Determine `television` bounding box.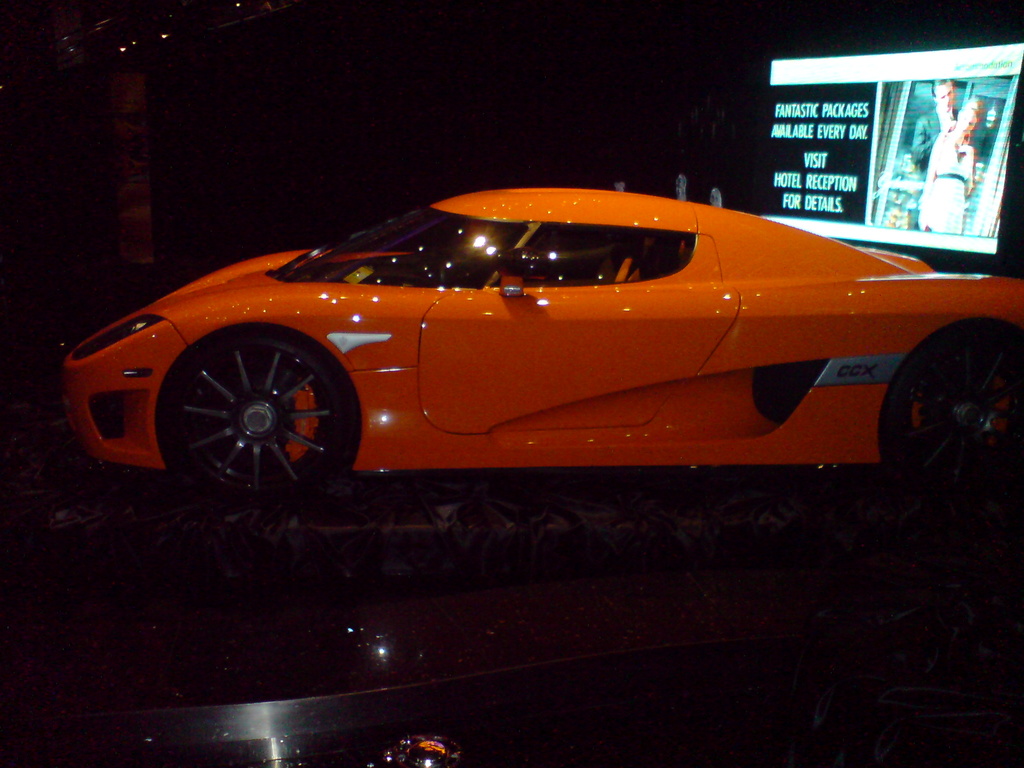
Determined: {"left": 747, "top": 40, "right": 1023, "bottom": 278}.
